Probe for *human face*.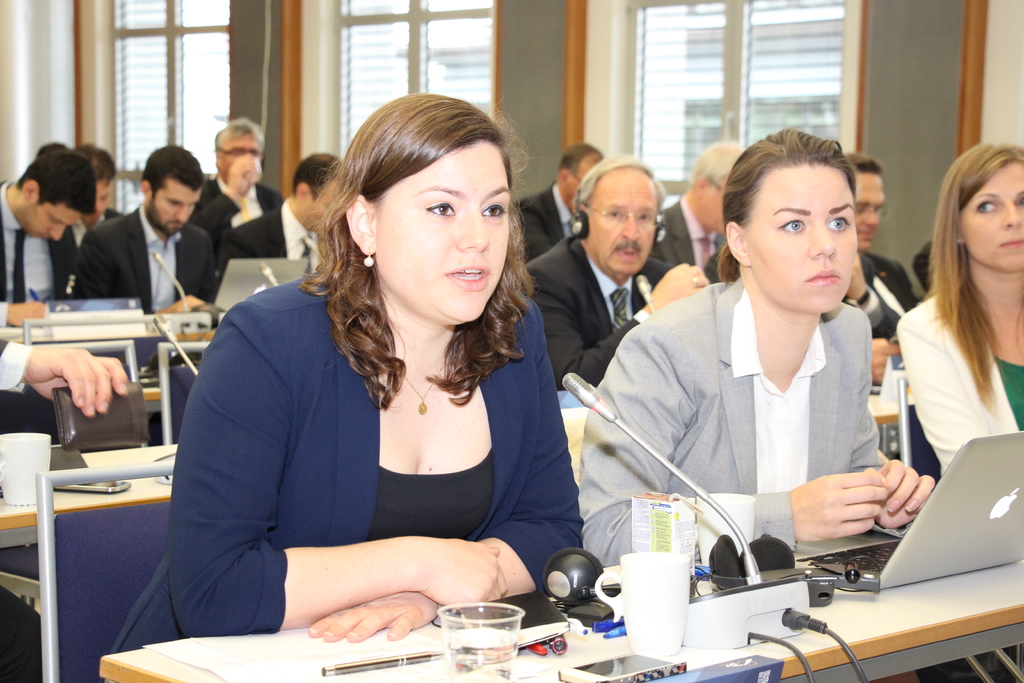
Probe result: pyautogui.locateOnScreen(586, 169, 659, 273).
